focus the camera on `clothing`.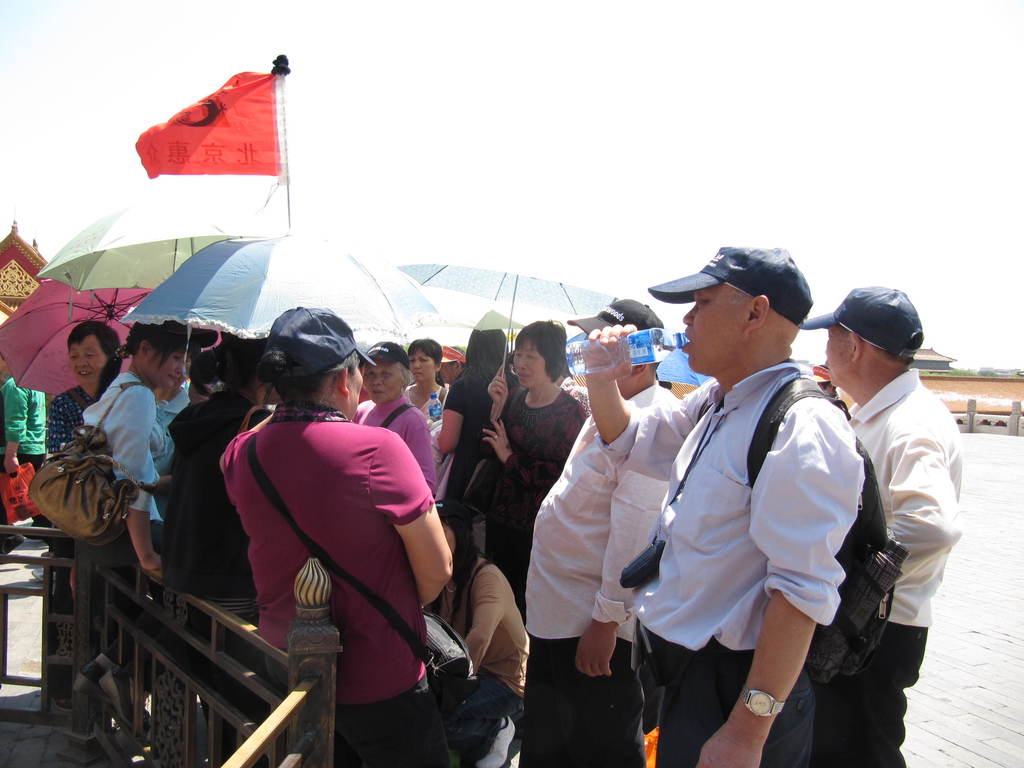
Focus region: [592, 355, 871, 767].
